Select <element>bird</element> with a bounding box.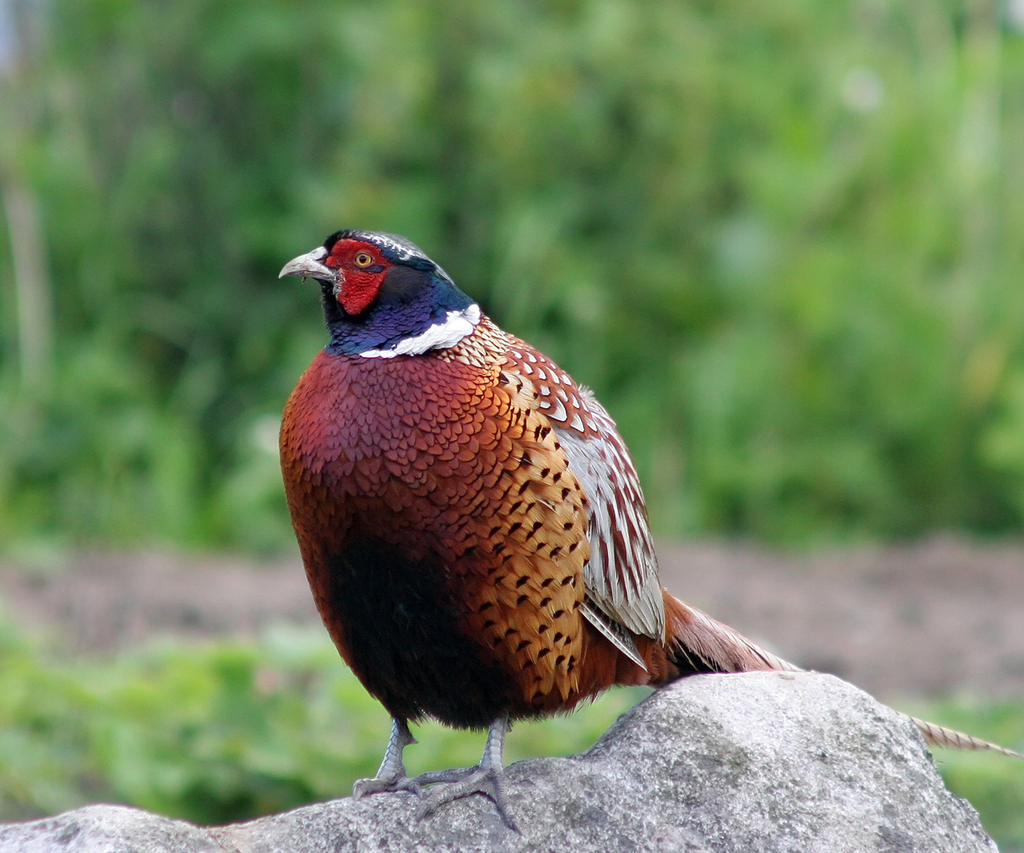
{"left": 282, "top": 232, "right": 891, "bottom": 740}.
